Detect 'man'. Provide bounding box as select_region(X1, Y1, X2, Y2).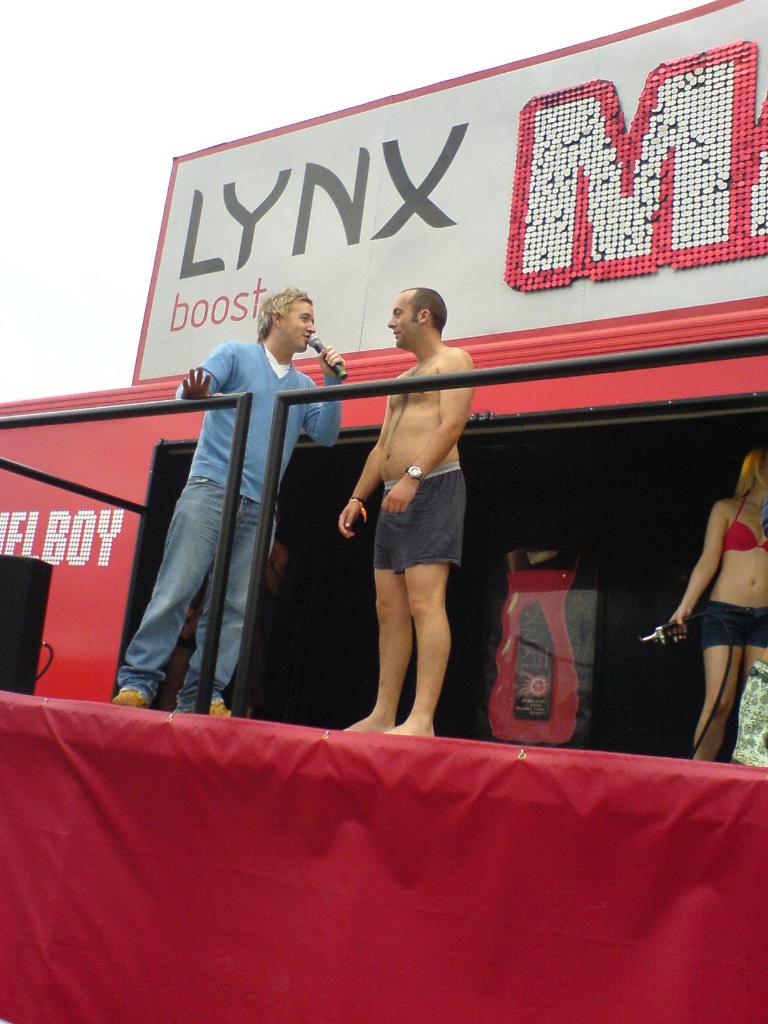
select_region(93, 275, 344, 724).
